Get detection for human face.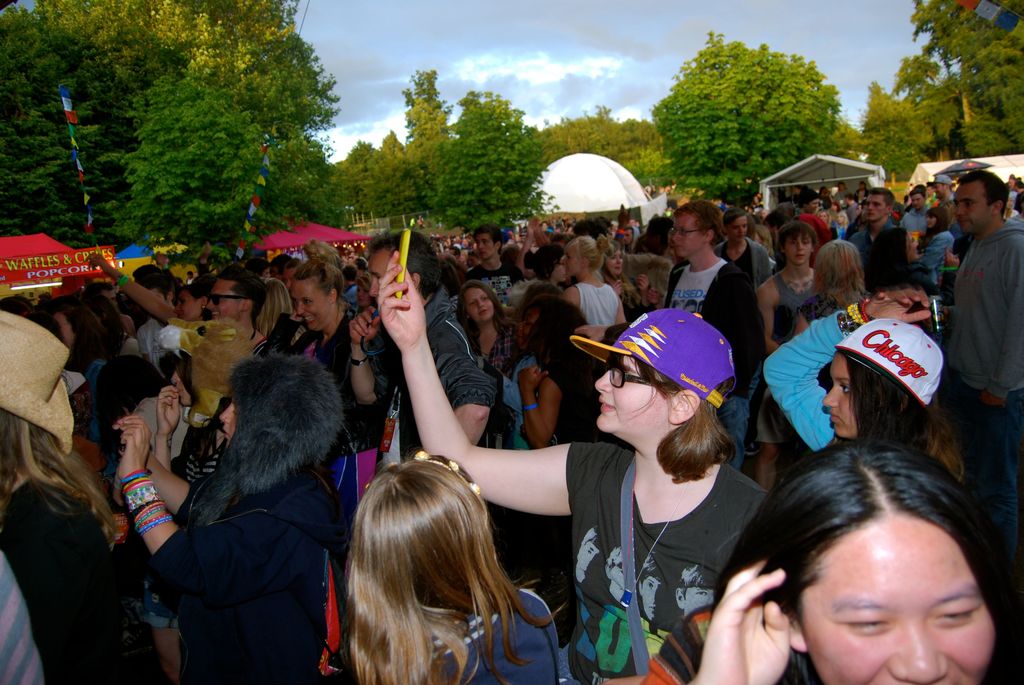
Detection: region(207, 280, 240, 322).
